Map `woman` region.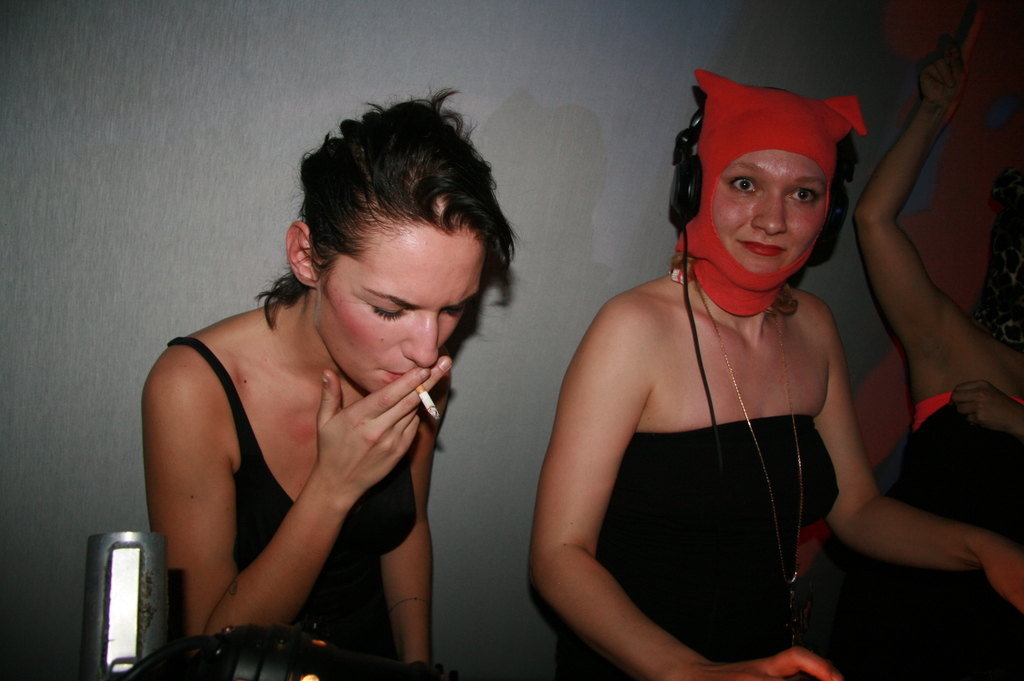
Mapped to Rect(149, 88, 532, 672).
